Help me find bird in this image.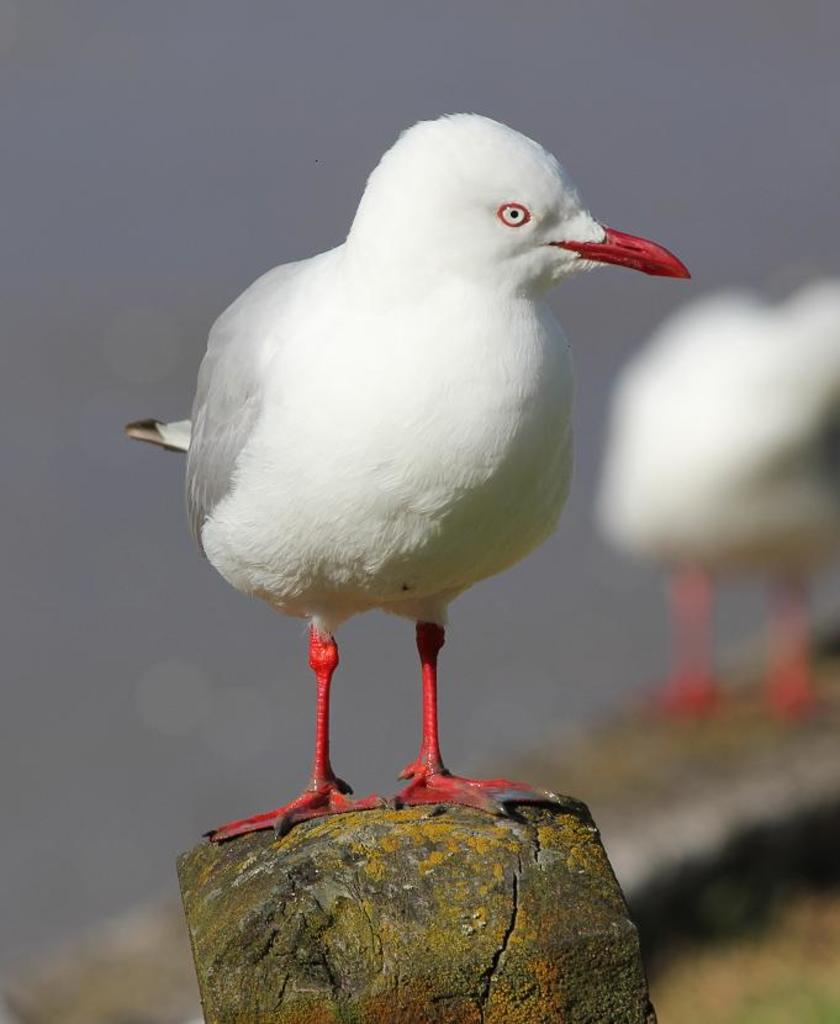
Found it: {"left": 130, "top": 106, "right": 696, "bottom": 817}.
